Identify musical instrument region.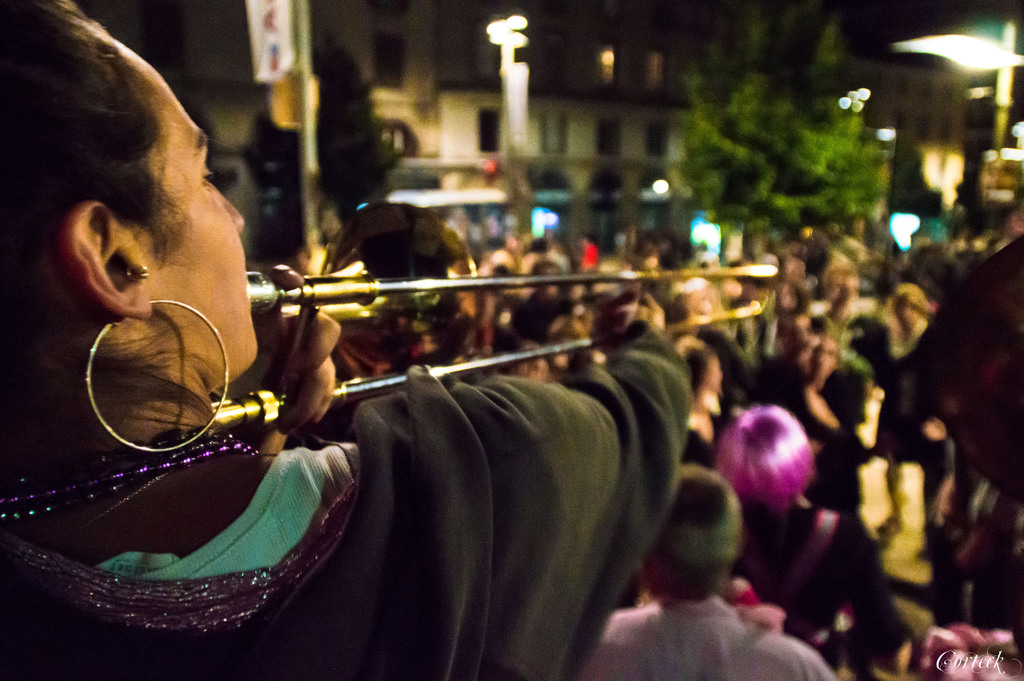
Region: locate(216, 260, 778, 435).
